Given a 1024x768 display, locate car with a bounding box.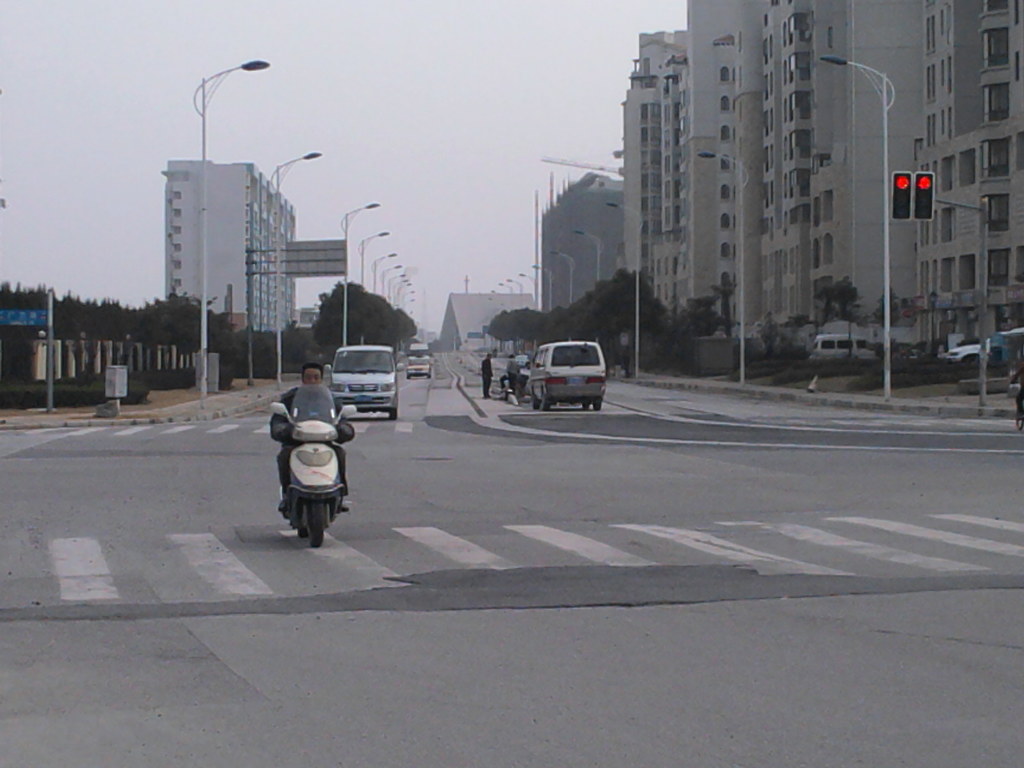
Located: <region>940, 328, 1023, 371</region>.
